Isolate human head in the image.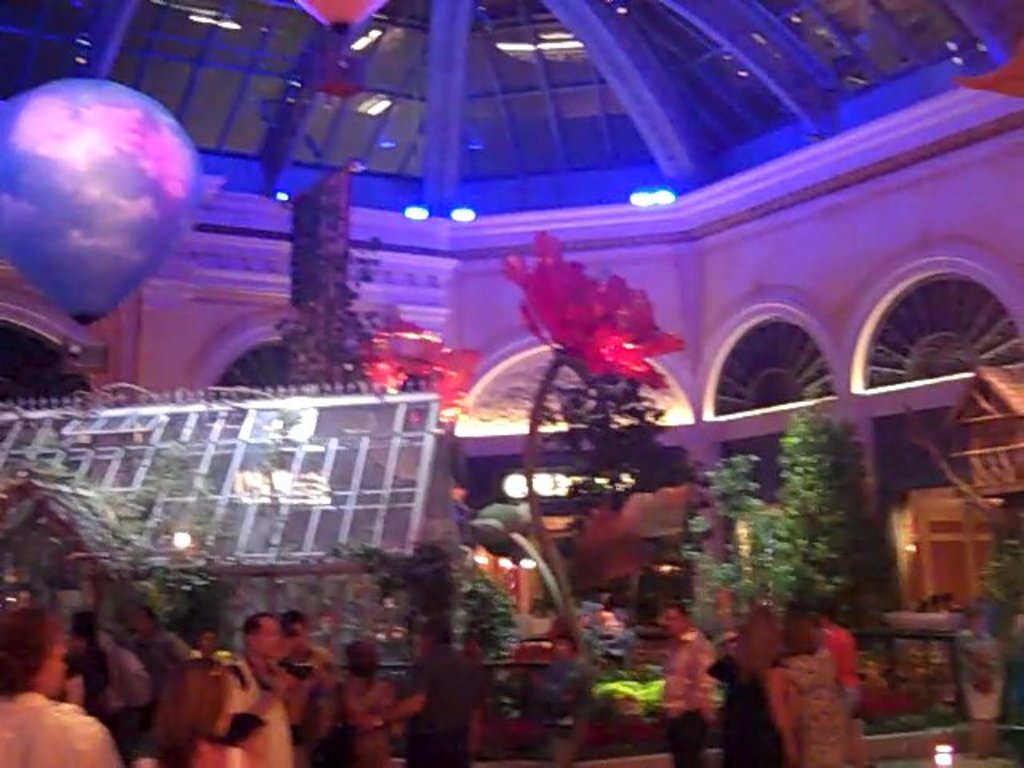
Isolated region: l=126, t=603, r=160, b=637.
